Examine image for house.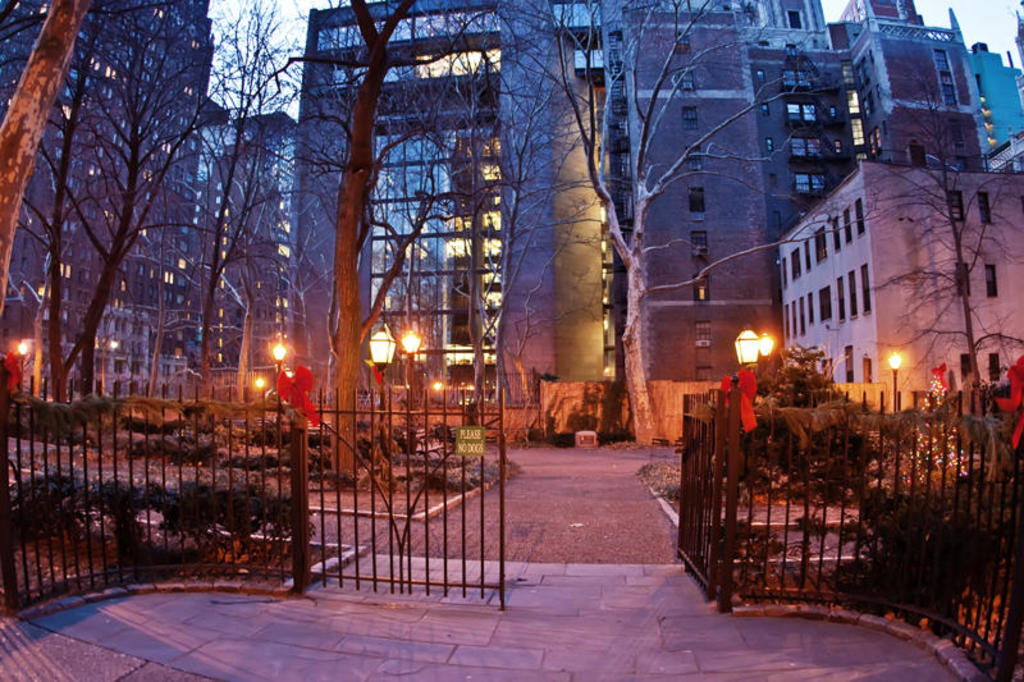
Examination result: [977, 41, 1021, 161].
